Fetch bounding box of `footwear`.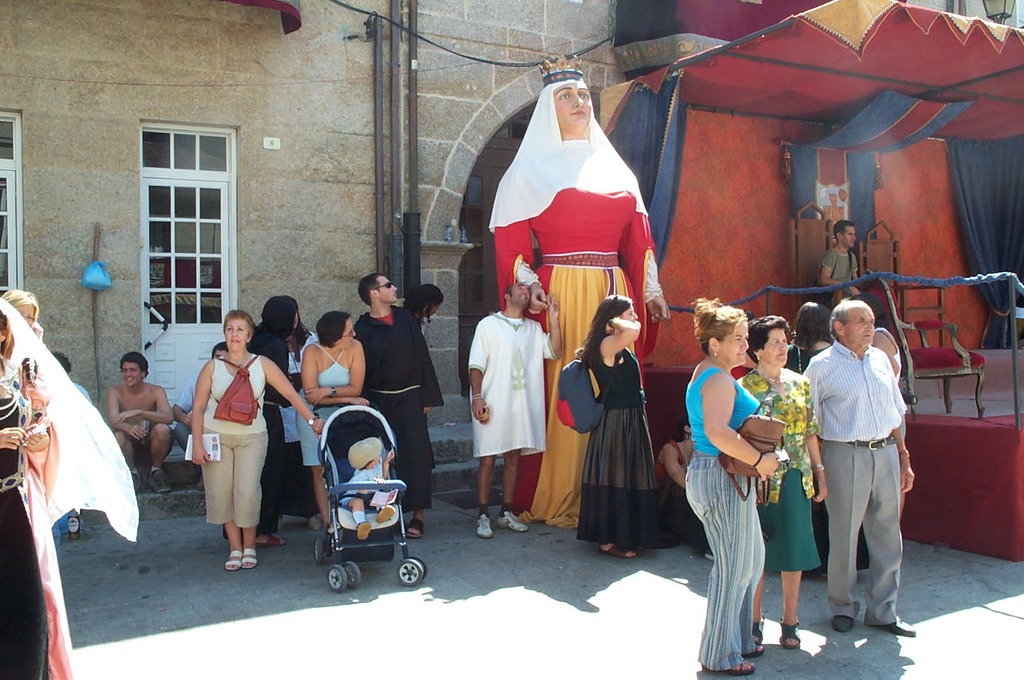
Bbox: x1=778 y1=617 x2=801 y2=650.
